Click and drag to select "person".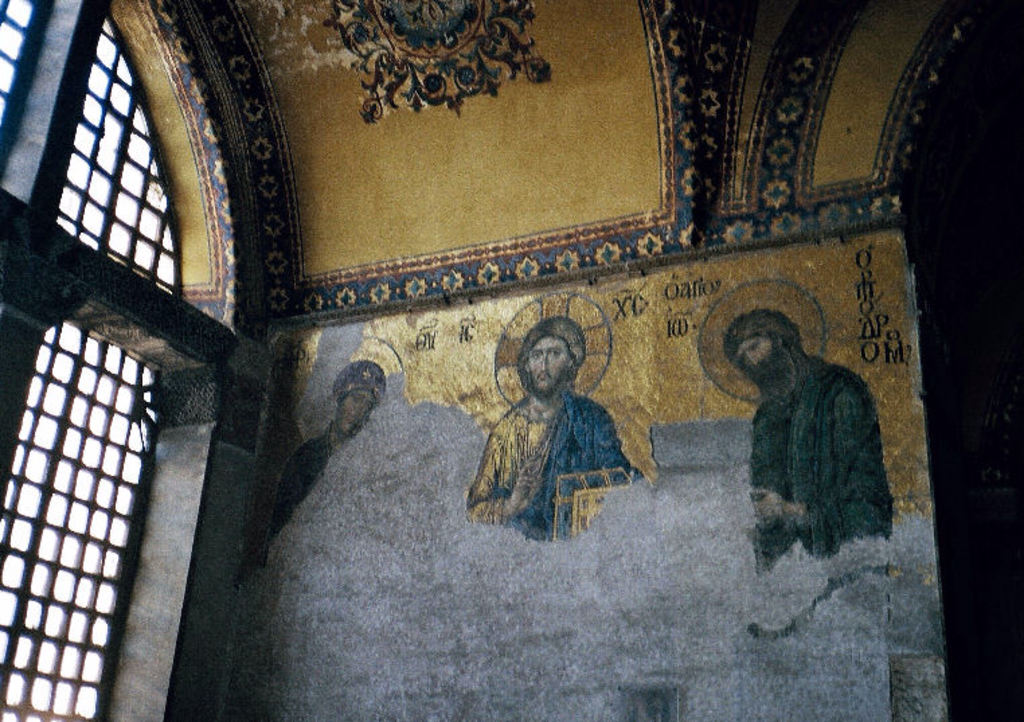
Selection: <region>466, 313, 649, 540</region>.
